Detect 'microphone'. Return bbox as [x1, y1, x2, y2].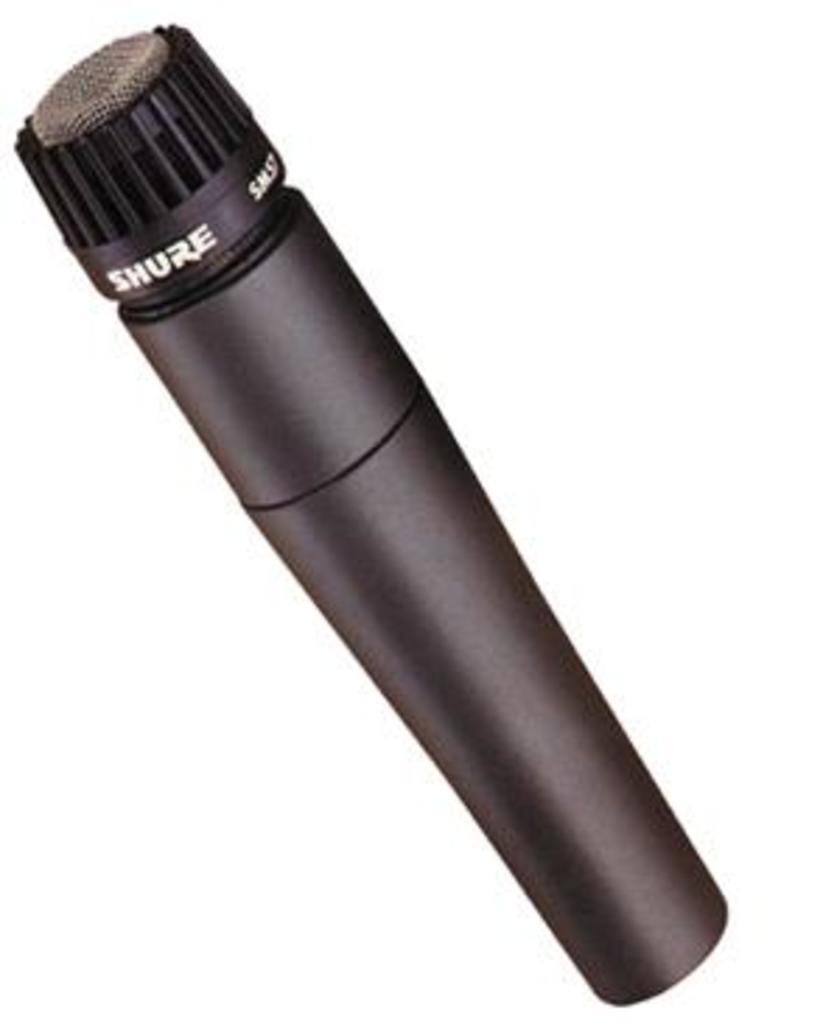
[14, 20, 728, 1004].
